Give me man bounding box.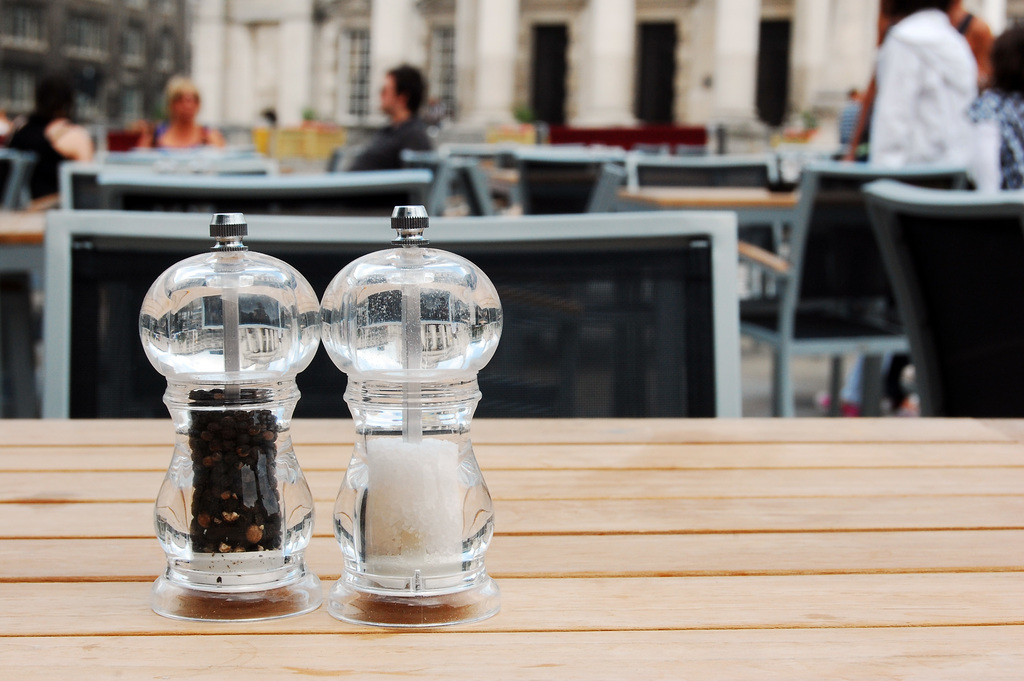
x1=842 y1=0 x2=999 y2=171.
